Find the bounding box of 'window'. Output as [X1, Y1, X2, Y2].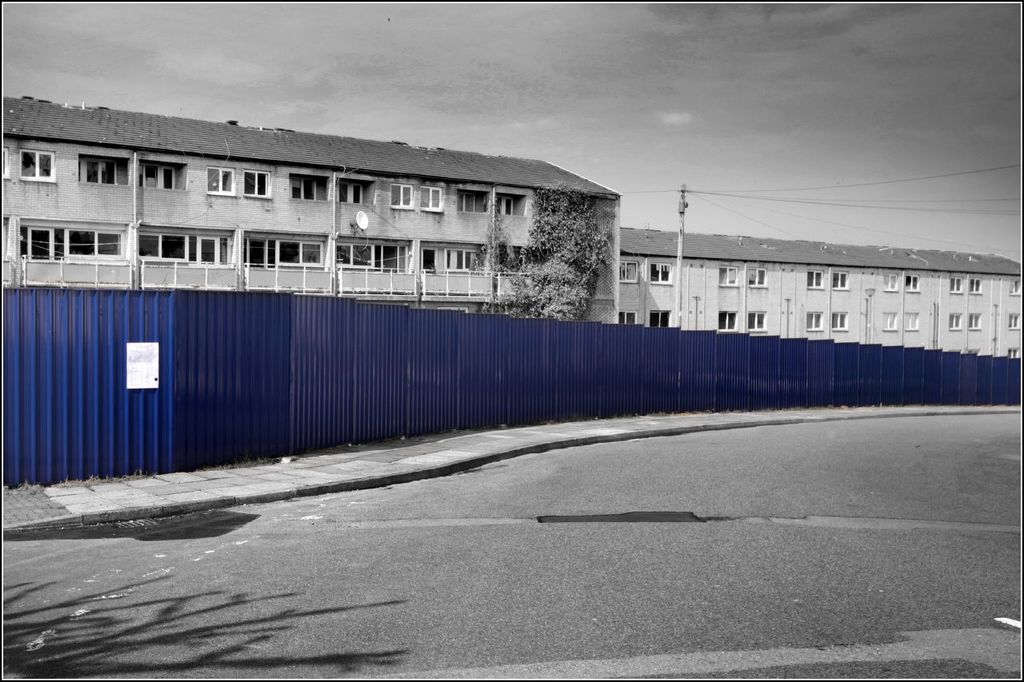
[907, 273, 922, 290].
